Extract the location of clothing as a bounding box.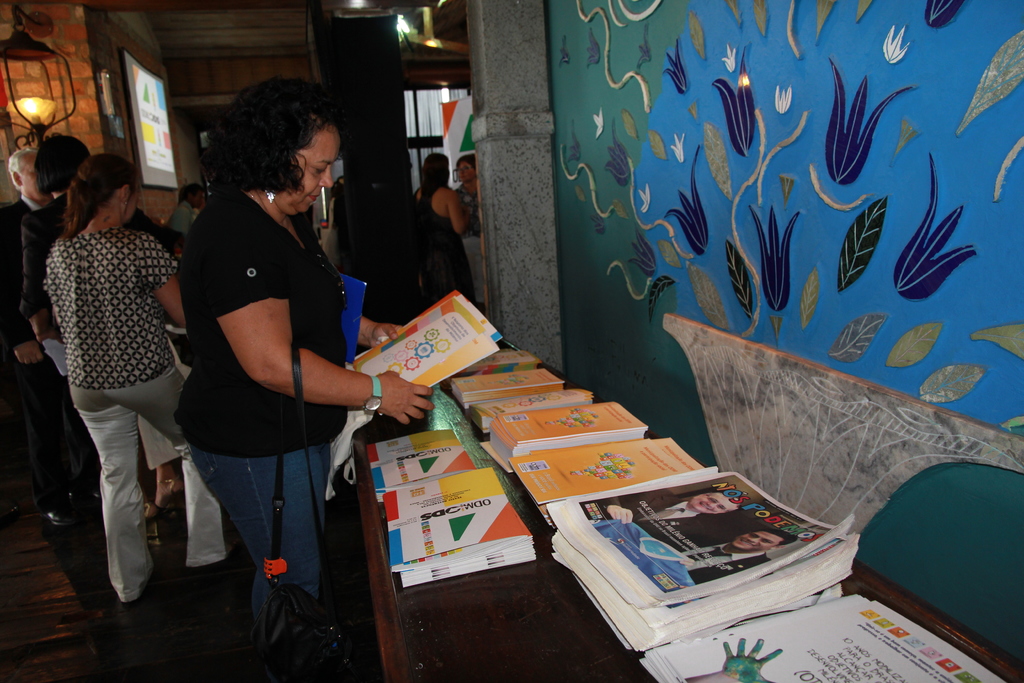
415/179/477/320.
